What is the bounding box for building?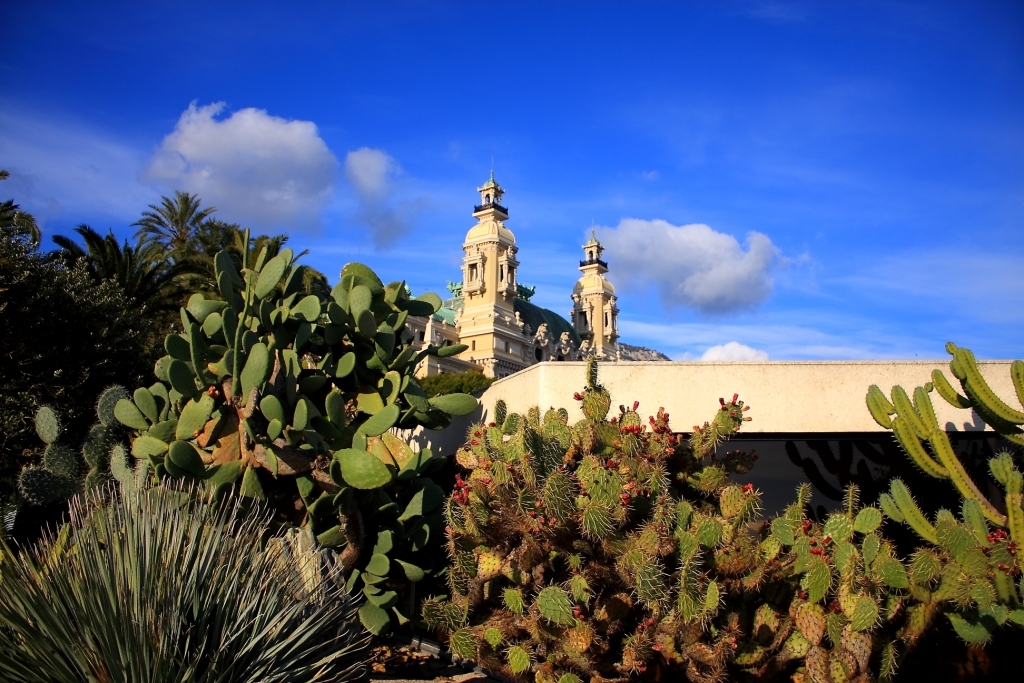
x1=401, y1=359, x2=1023, y2=558.
